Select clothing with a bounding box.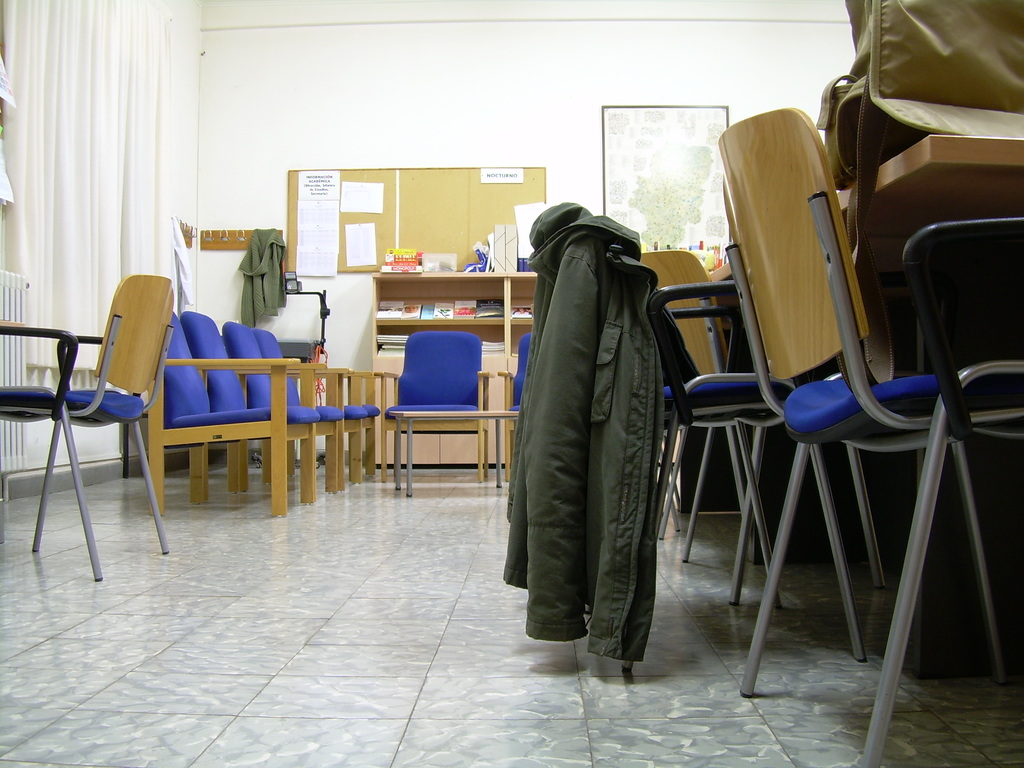
(175, 216, 197, 314).
